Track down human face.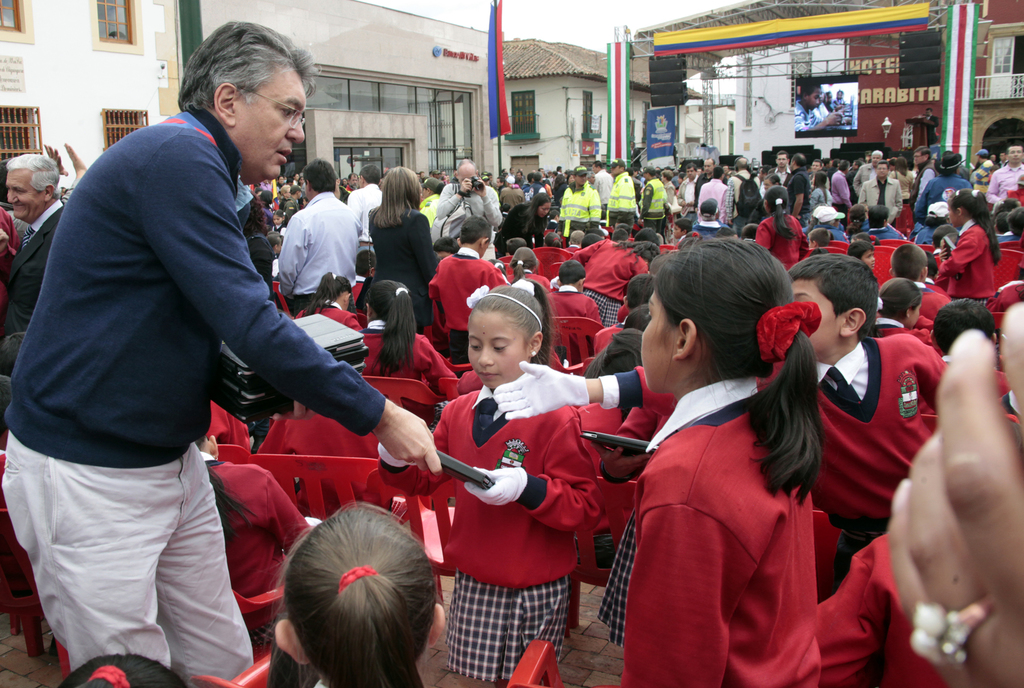
Tracked to <region>465, 307, 530, 385</region>.
